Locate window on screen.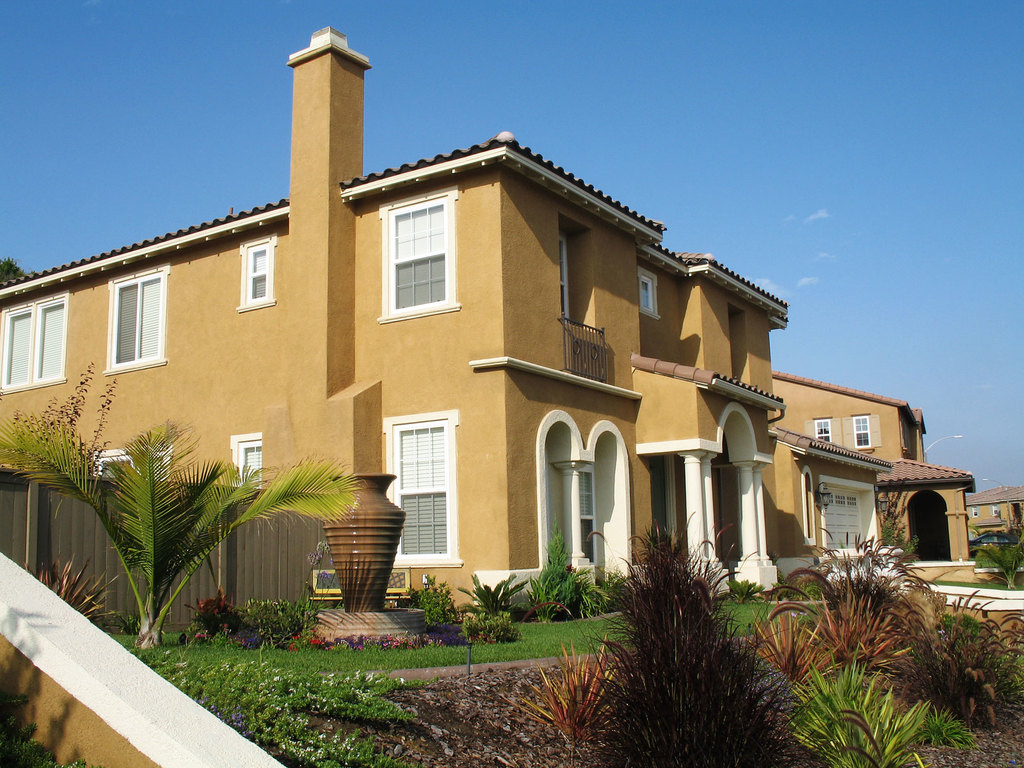
On screen at 635/278/655/307.
